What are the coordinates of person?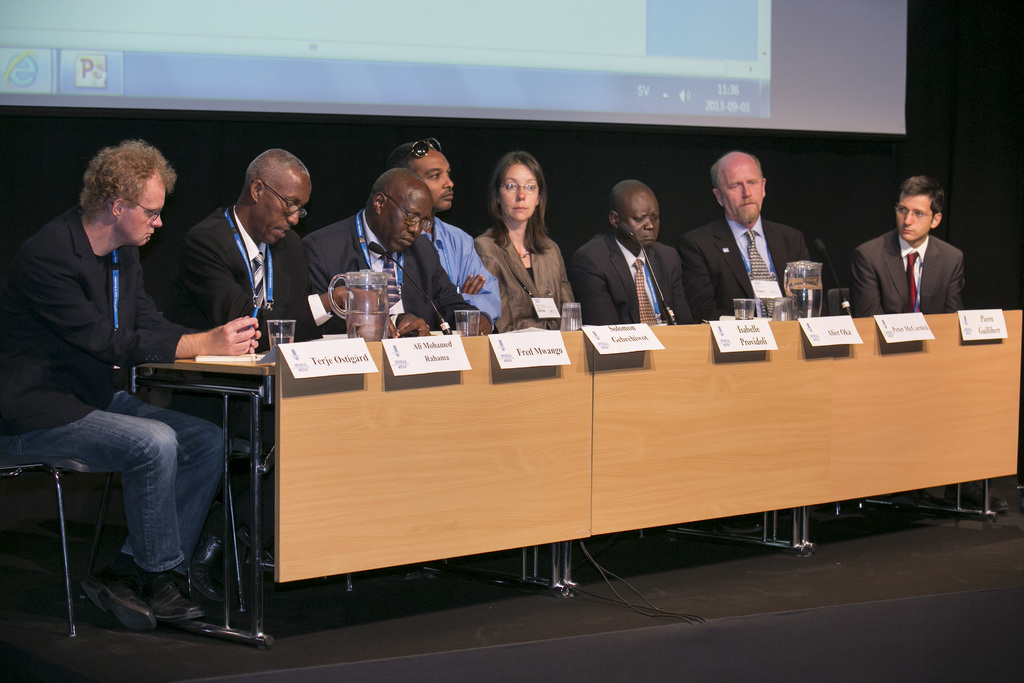
pyautogui.locateOnScreen(2, 136, 236, 627).
